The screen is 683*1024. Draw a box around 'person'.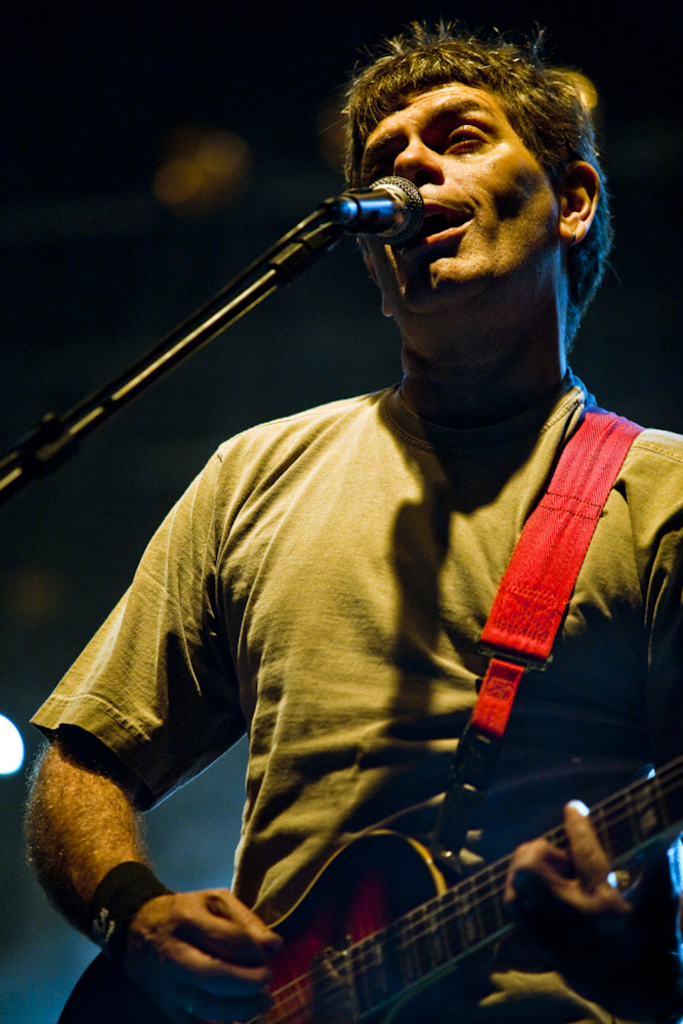
pyautogui.locateOnScreen(24, 13, 682, 1023).
